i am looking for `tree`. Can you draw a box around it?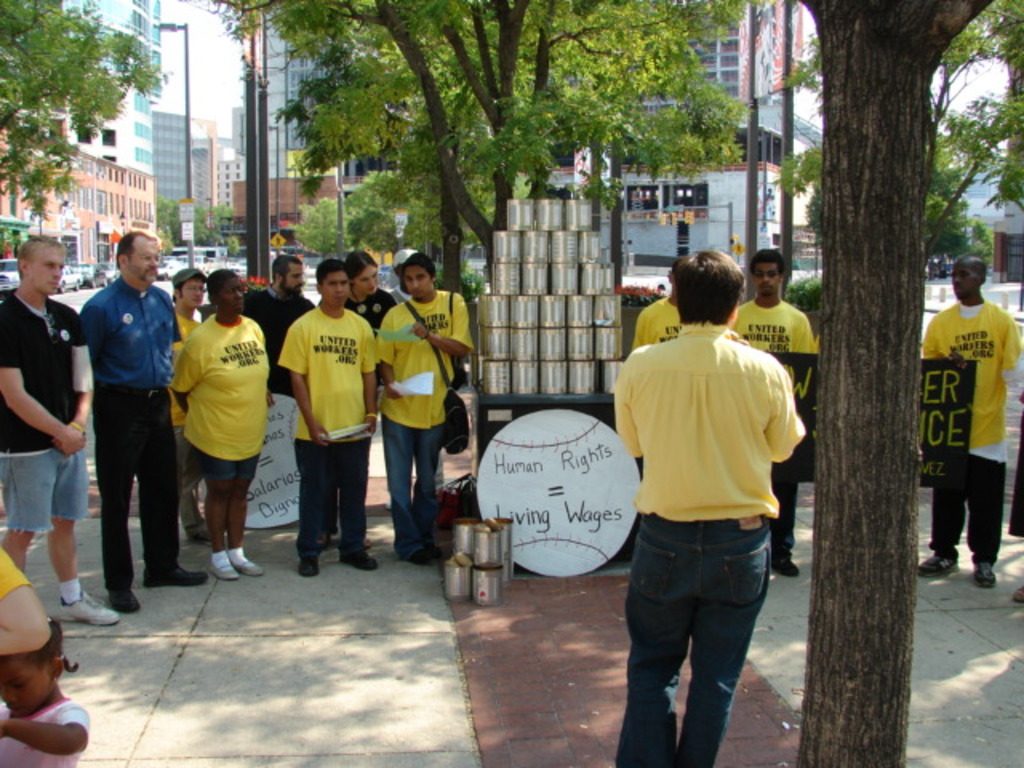
Sure, the bounding box is rect(0, 0, 168, 227).
